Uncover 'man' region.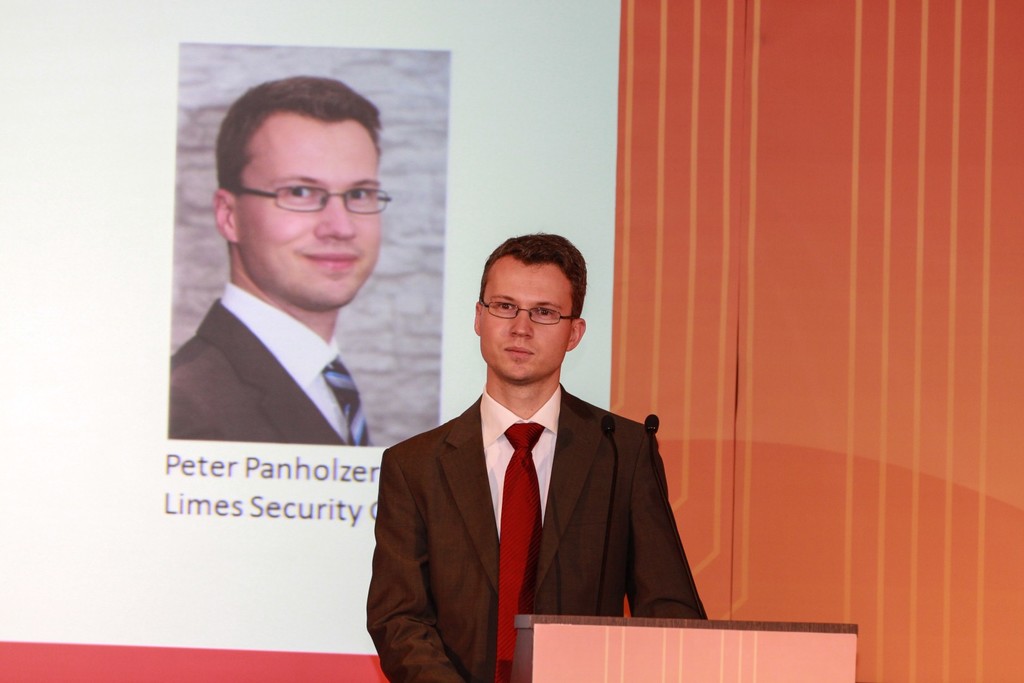
Uncovered: crop(168, 77, 395, 446).
